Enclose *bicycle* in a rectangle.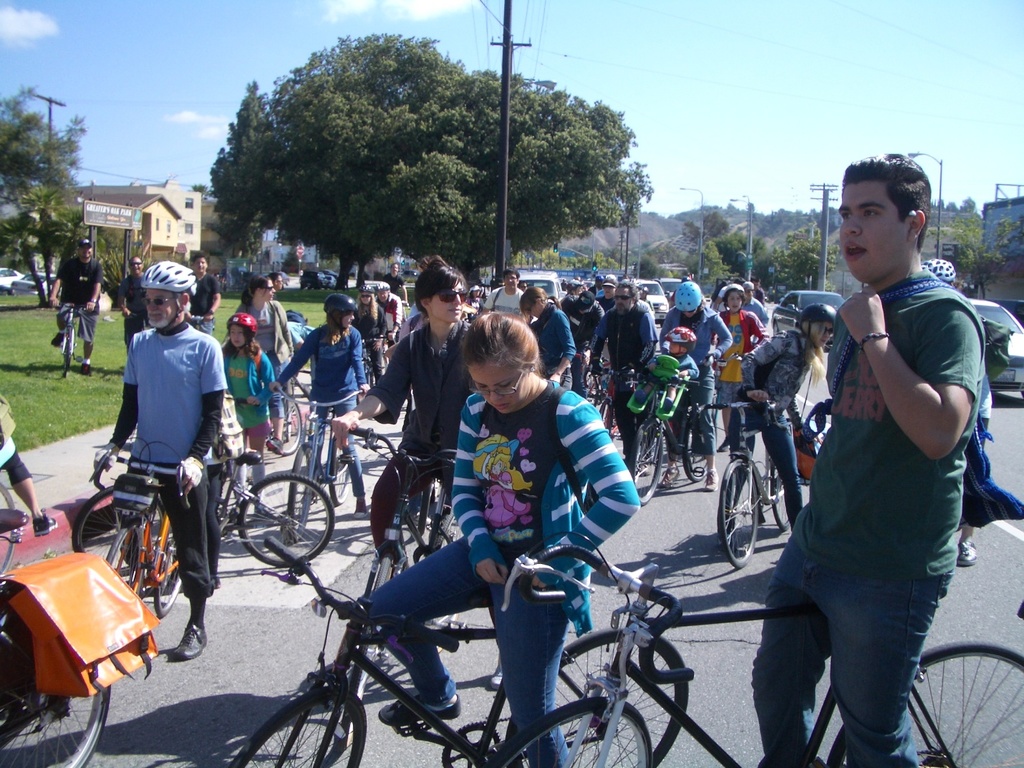
612:361:734:490.
